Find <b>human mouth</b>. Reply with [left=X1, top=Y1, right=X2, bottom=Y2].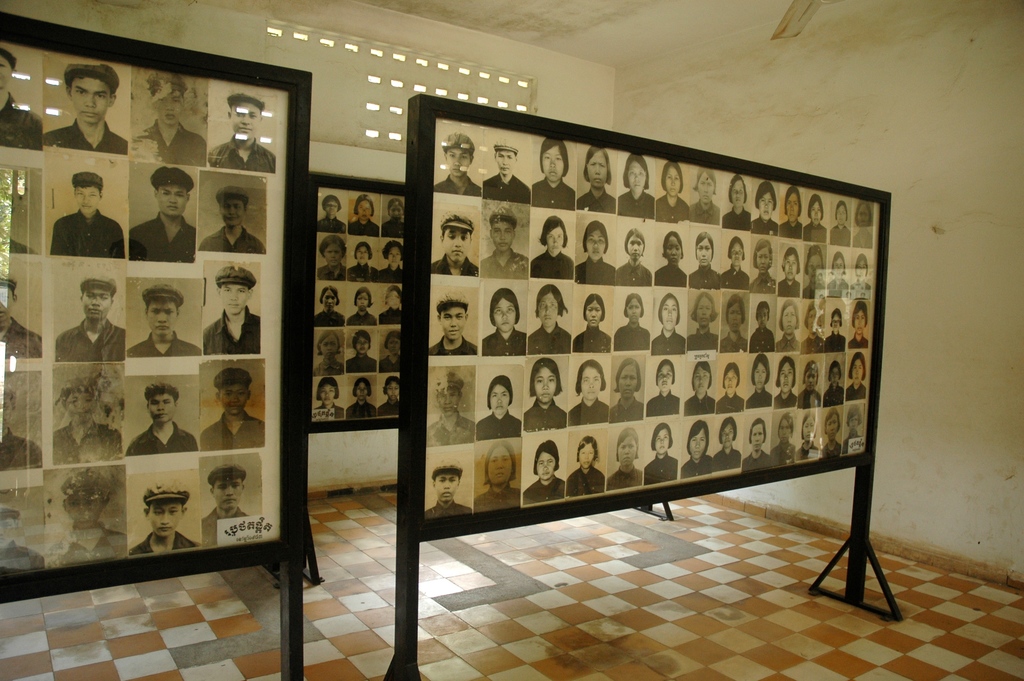
[left=621, top=386, right=634, bottom=394].
